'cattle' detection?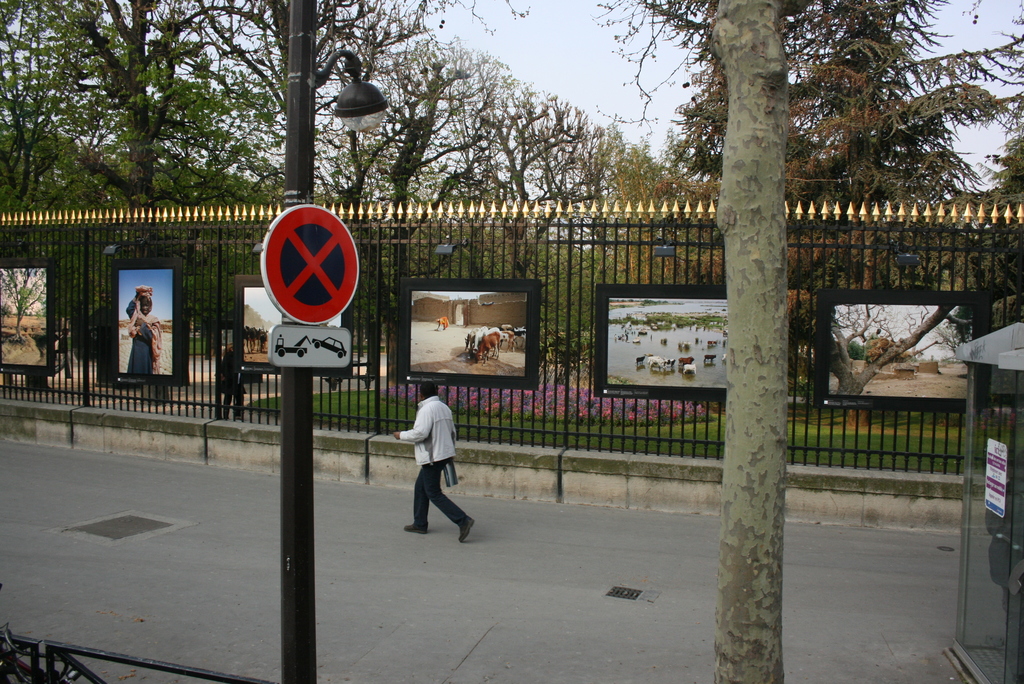
Rect(680, 362, 697, 375)
